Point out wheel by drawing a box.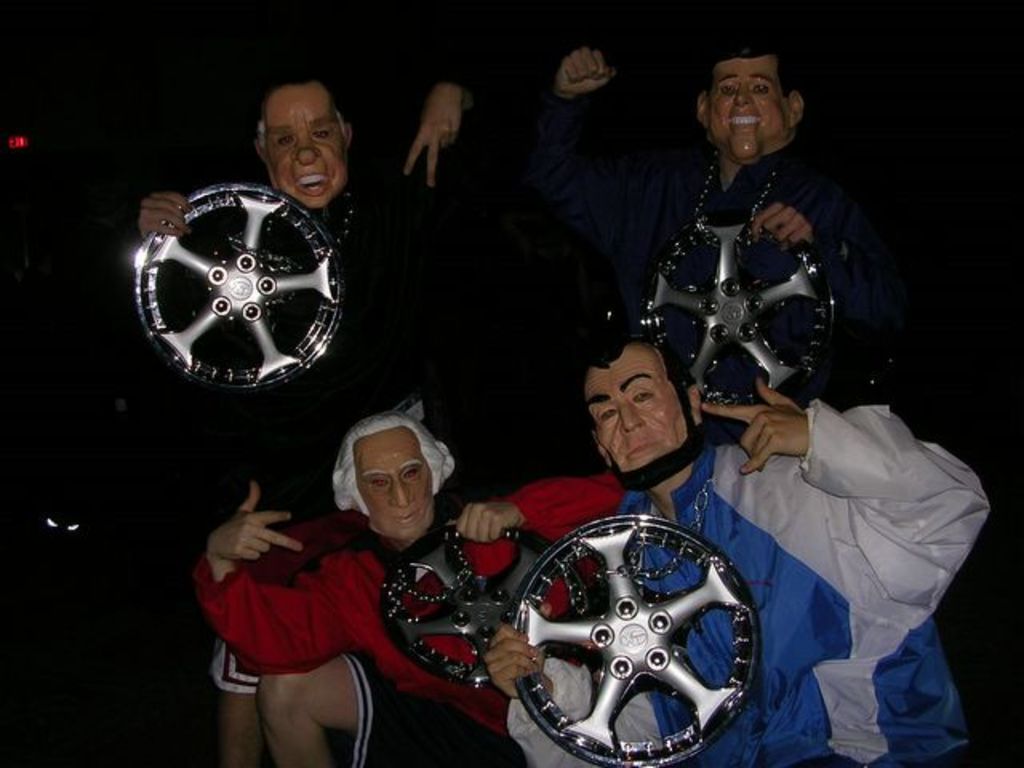
detection(136, 181, 339, 397).
